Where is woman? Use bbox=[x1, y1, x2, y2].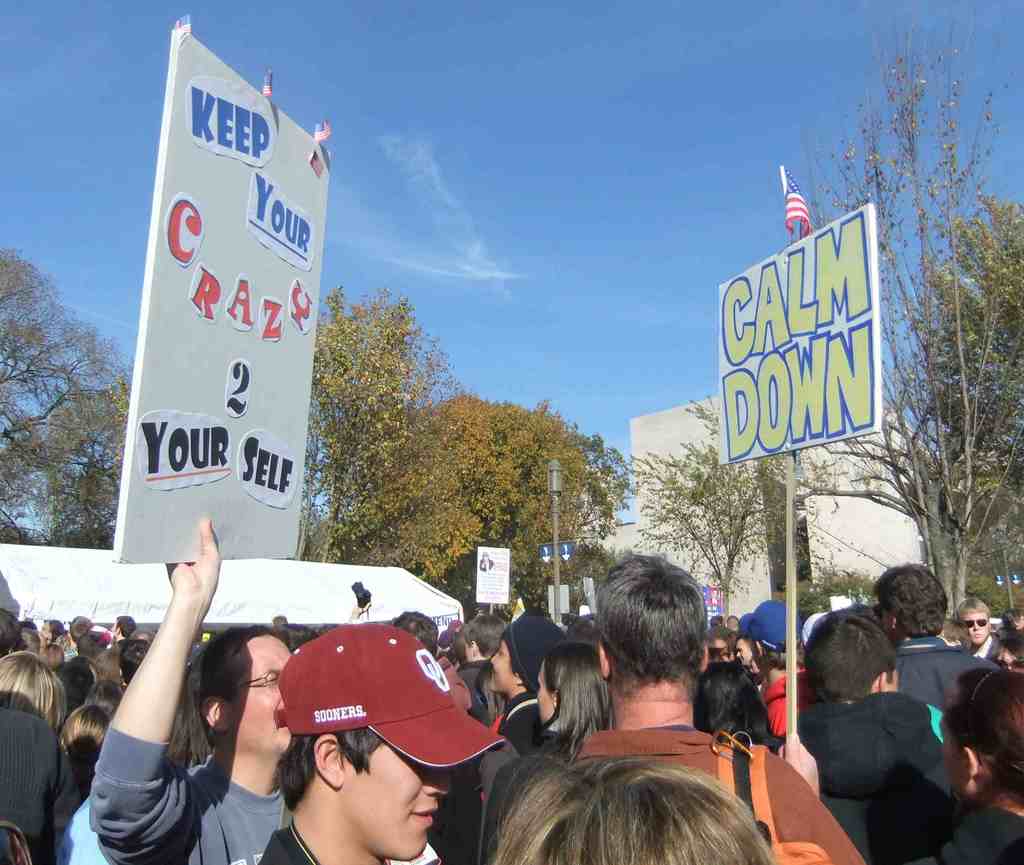
bbox=[54, 702, 105, 797].
